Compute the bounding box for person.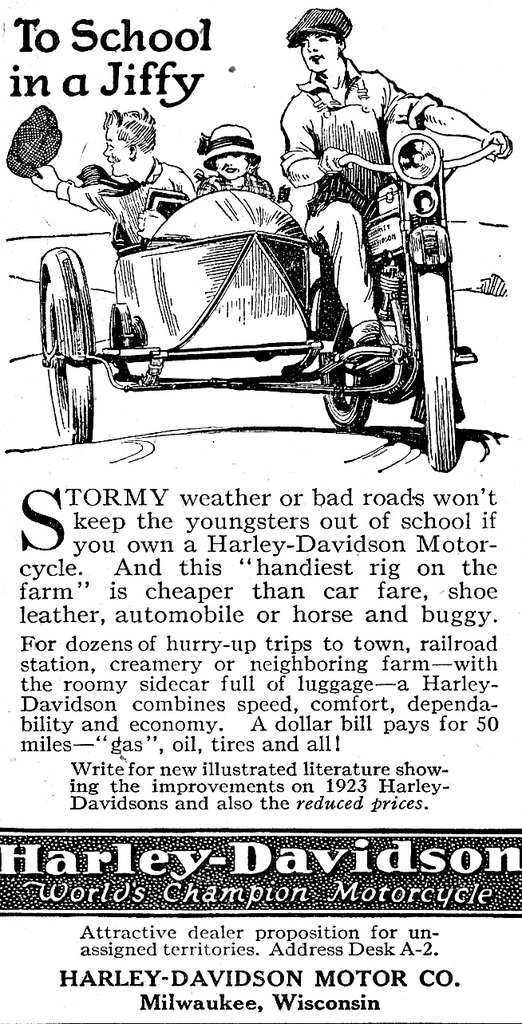
l=284, t=14, r=437, b=384.
